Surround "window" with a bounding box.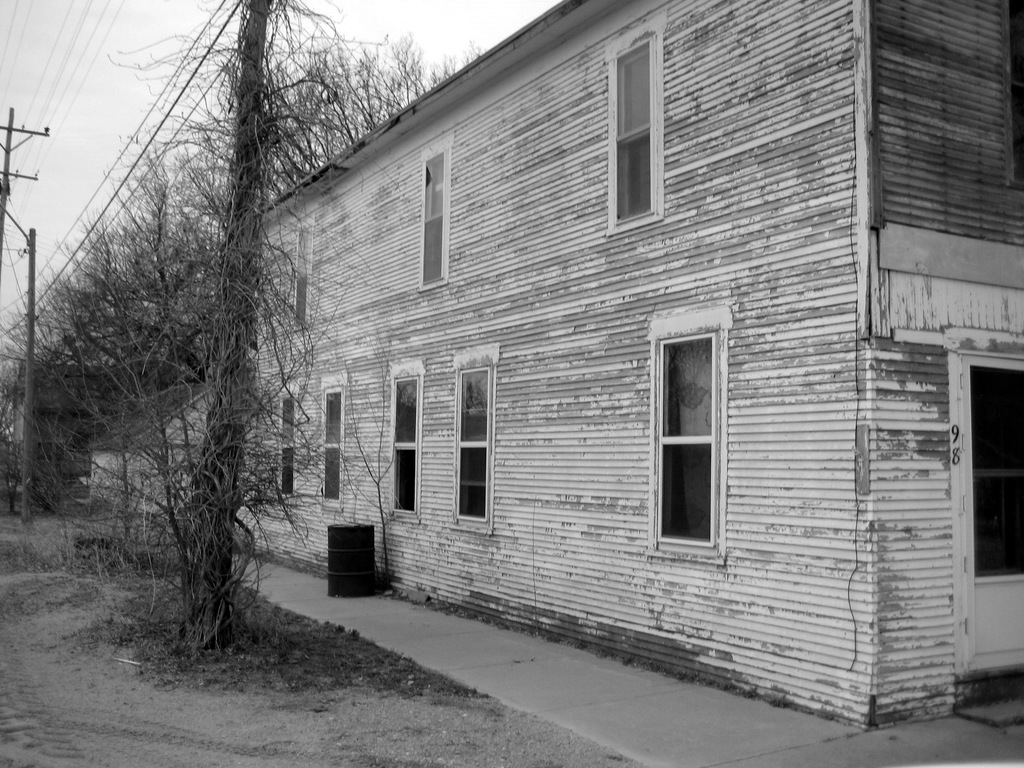
box=[454, 344, 499, 527].
